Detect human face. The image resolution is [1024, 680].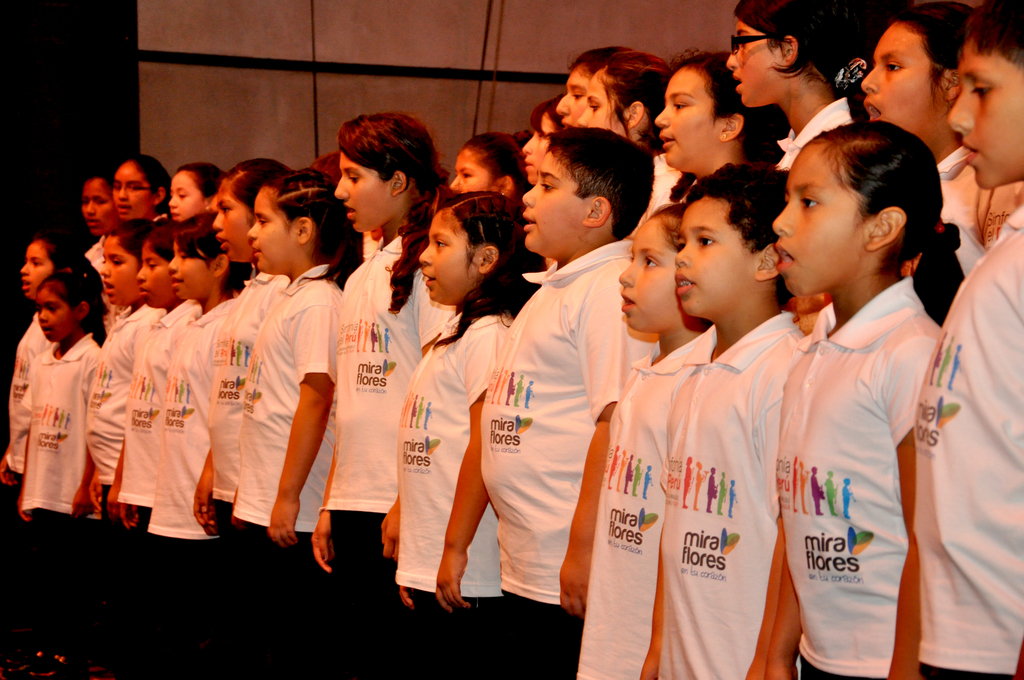
520, 152, 581, 252.
